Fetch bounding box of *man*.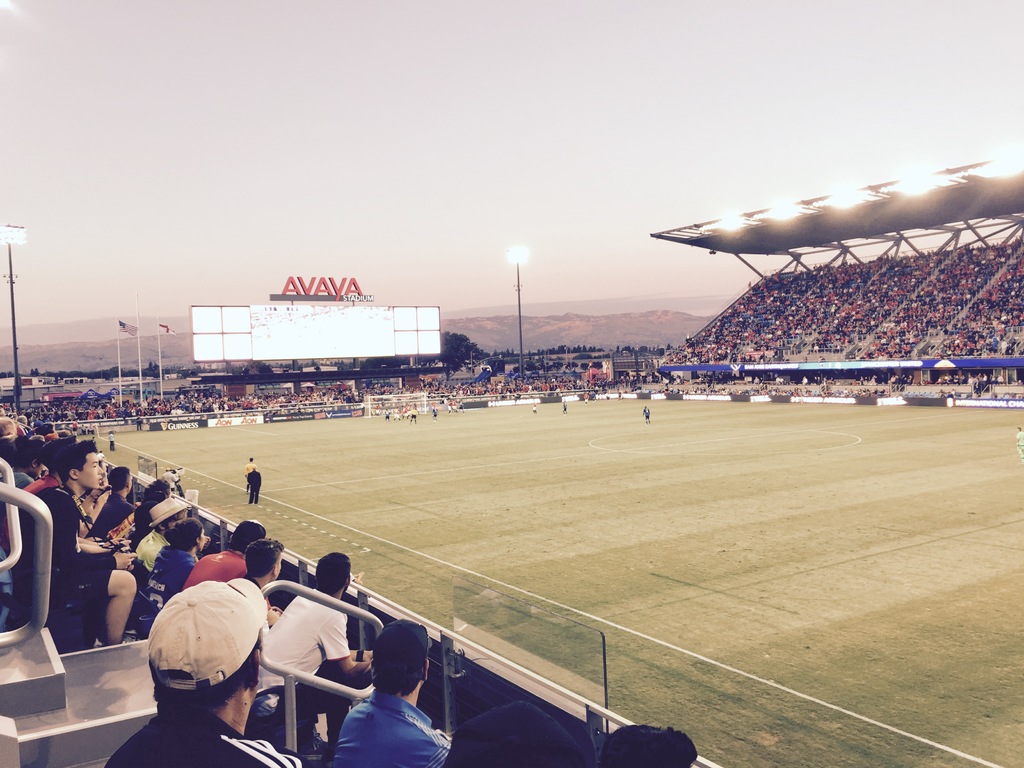
Bbox: x1=247 y1=465 x2=262 y2=505.
